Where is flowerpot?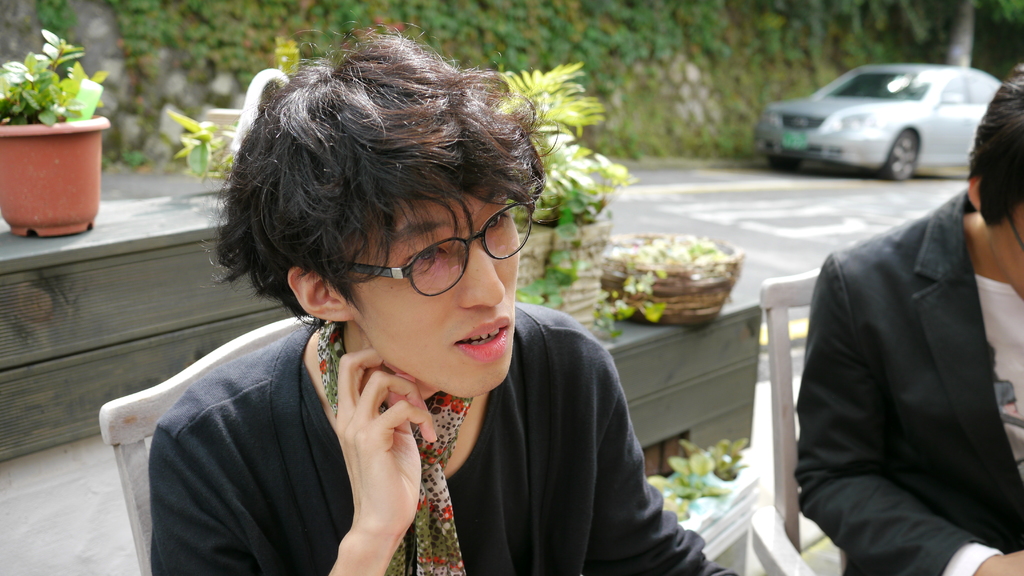
604, 225, 742, 330.
